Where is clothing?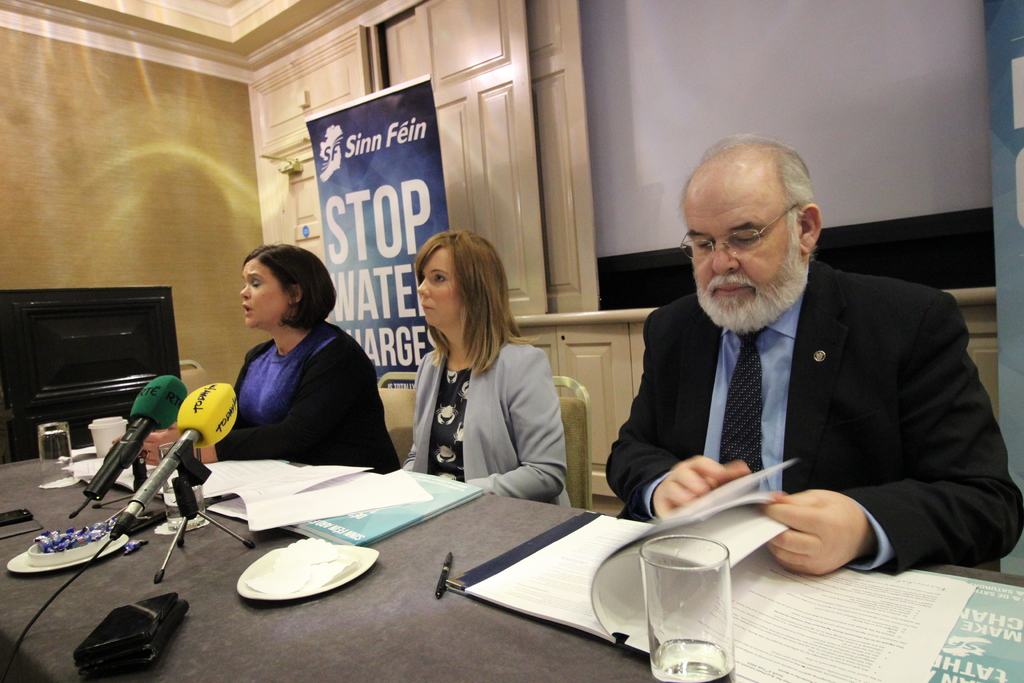
bbox=[397, 347, 575, 516].
